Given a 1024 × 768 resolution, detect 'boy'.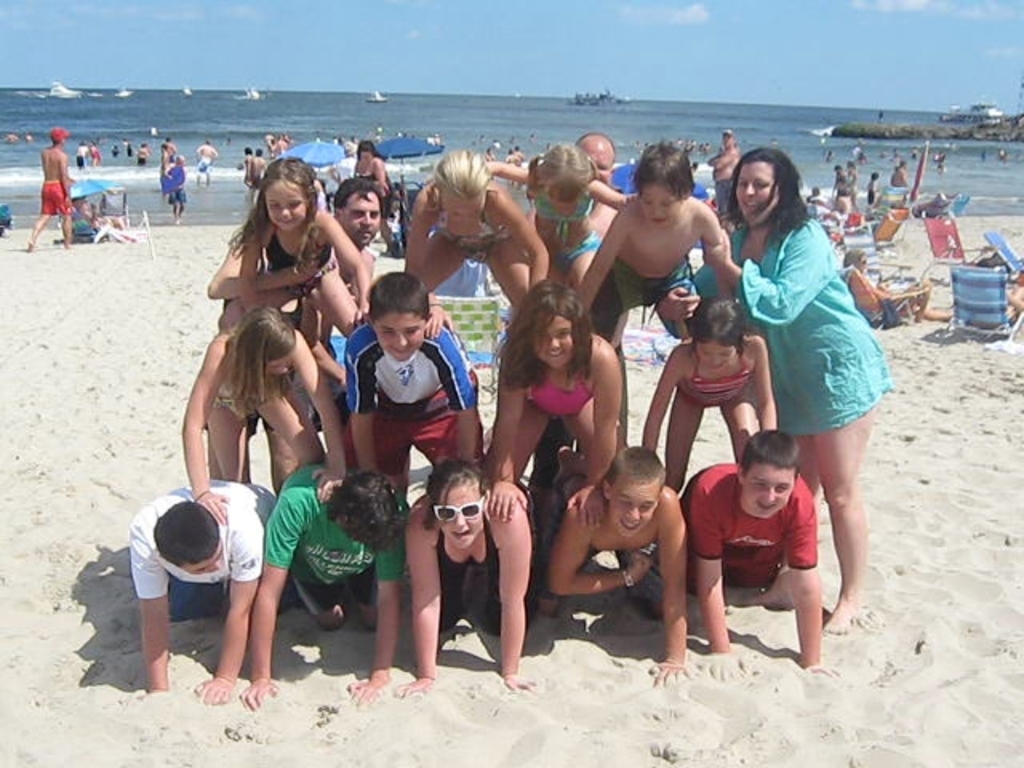
box=[528, 442, 691, 685].
